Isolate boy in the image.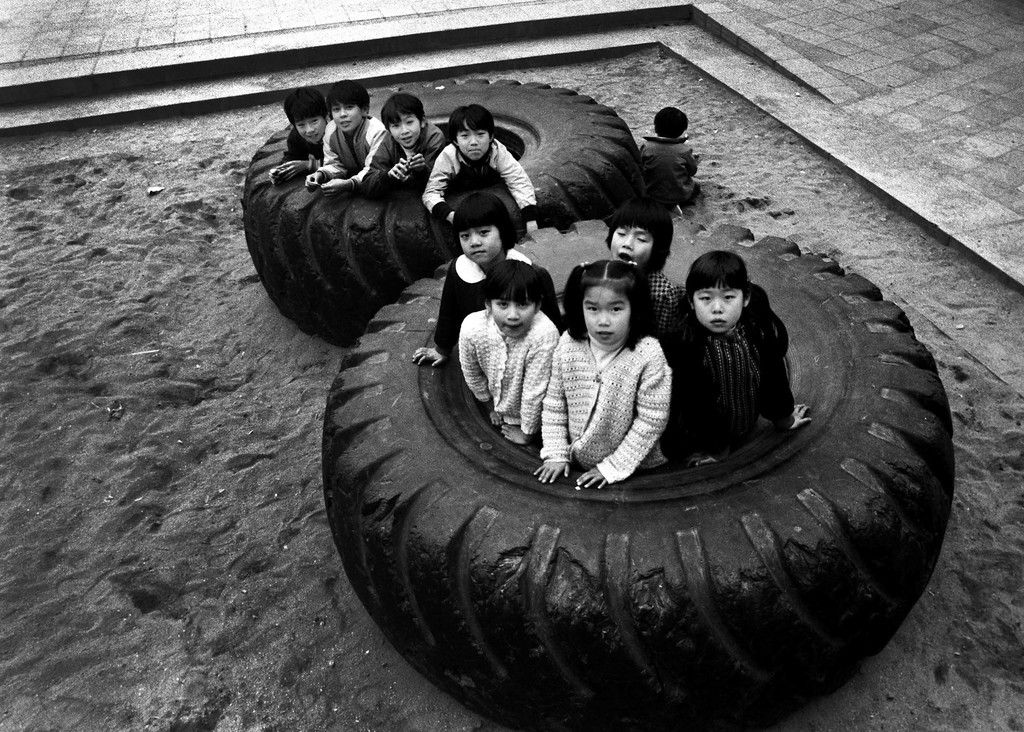
Isolated region: 272:88:335:183.
